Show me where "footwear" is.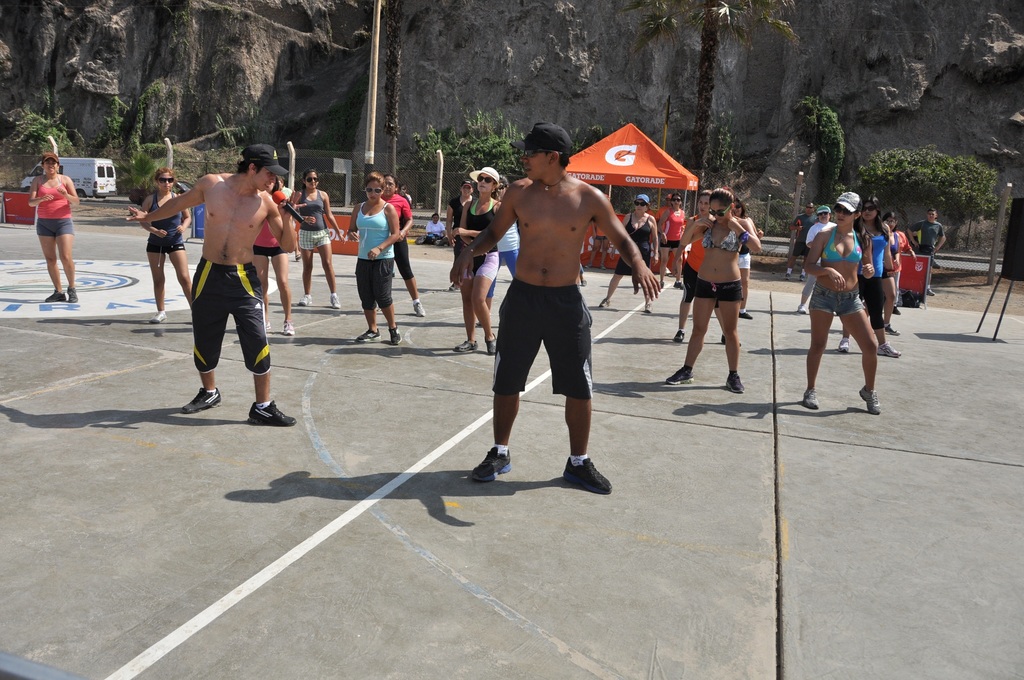
"footwear" is at (left=453, top=339, right=478, bottom=355).
